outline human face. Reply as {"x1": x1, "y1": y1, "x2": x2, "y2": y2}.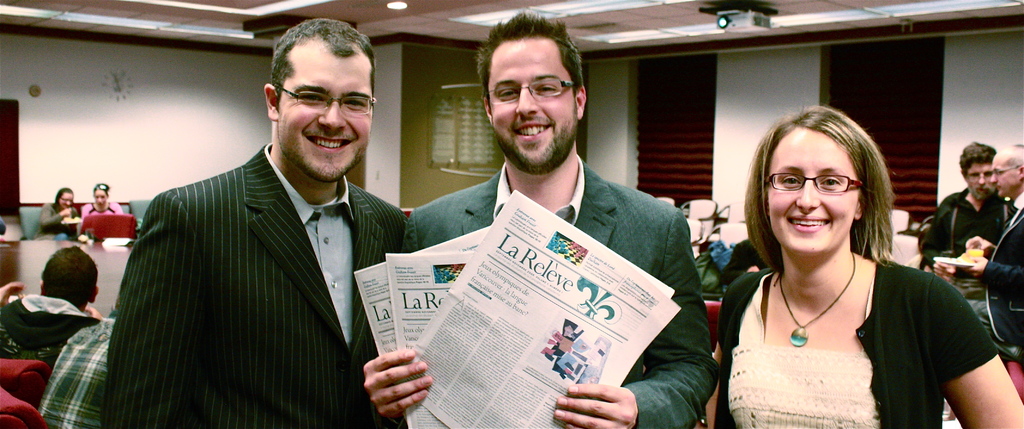
{"x1": 988, "y1": 155, "x2": 1020, "y2": 201}.
